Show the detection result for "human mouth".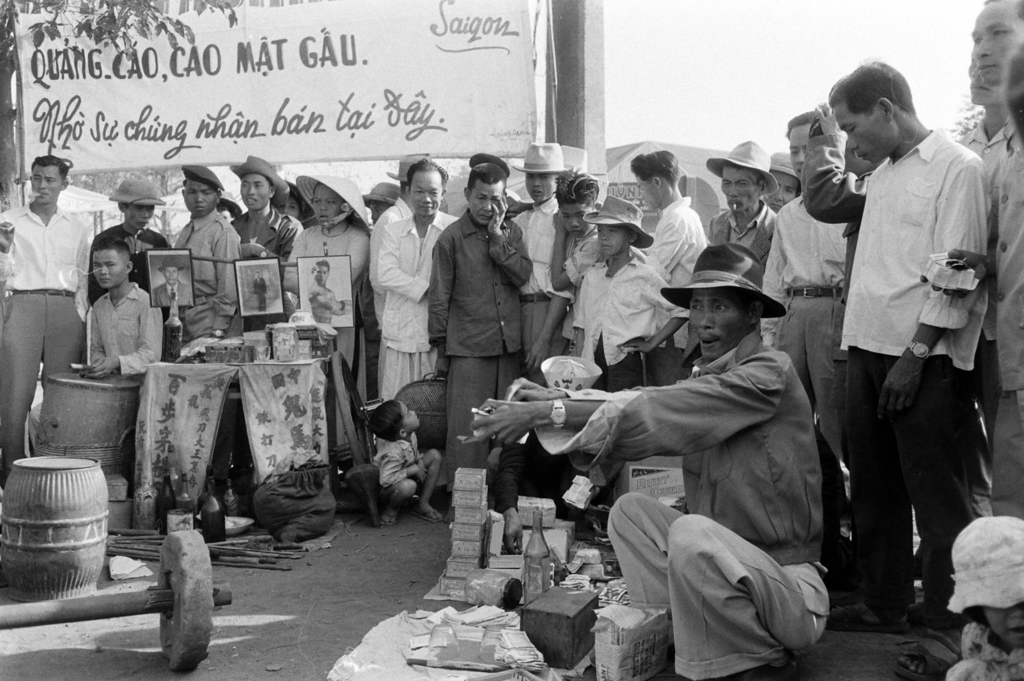
[601, 244, 610, 247].
